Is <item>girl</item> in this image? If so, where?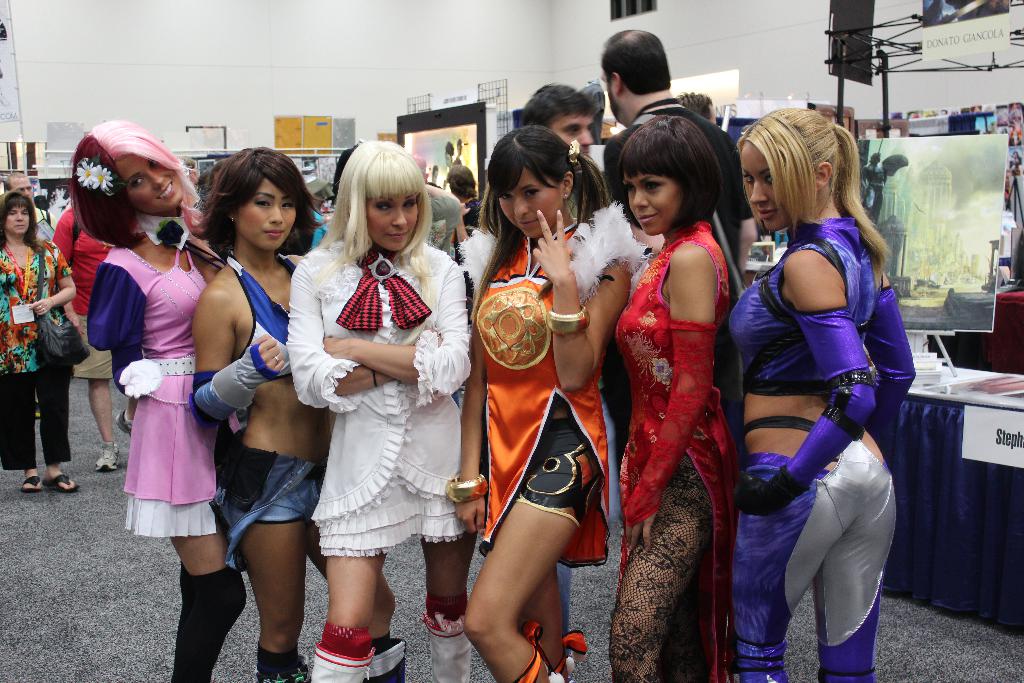
Yes, at 724:104:919:682.
